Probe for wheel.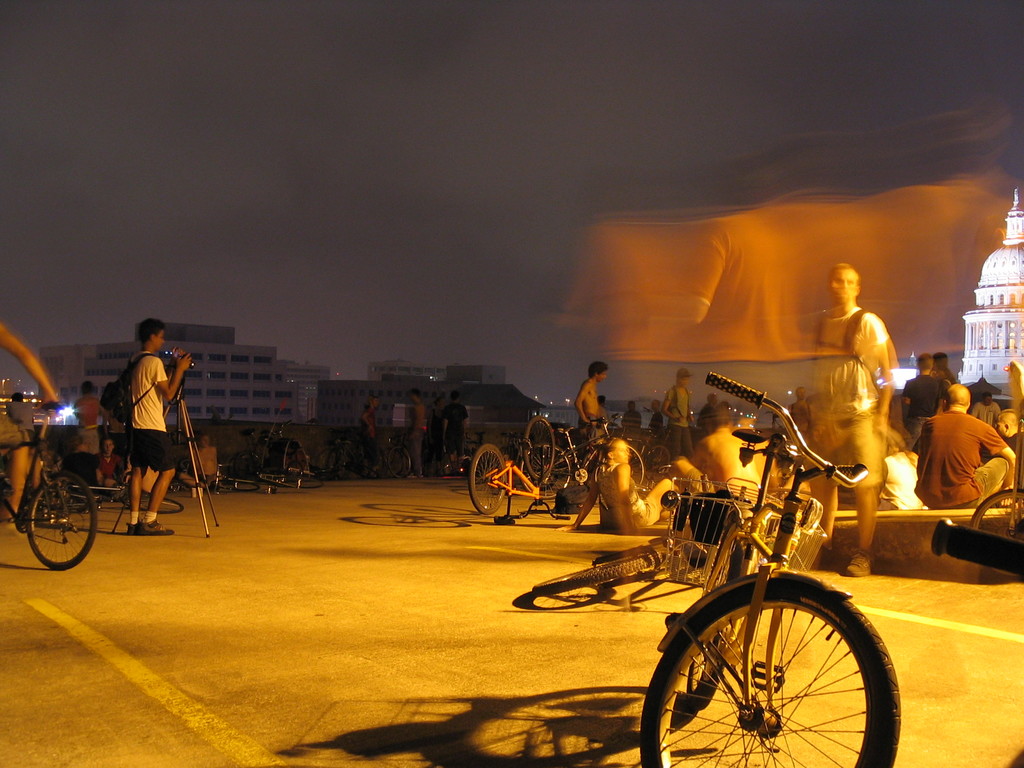
Probe result: (left=664, top=586, right=883, bottom=760).
